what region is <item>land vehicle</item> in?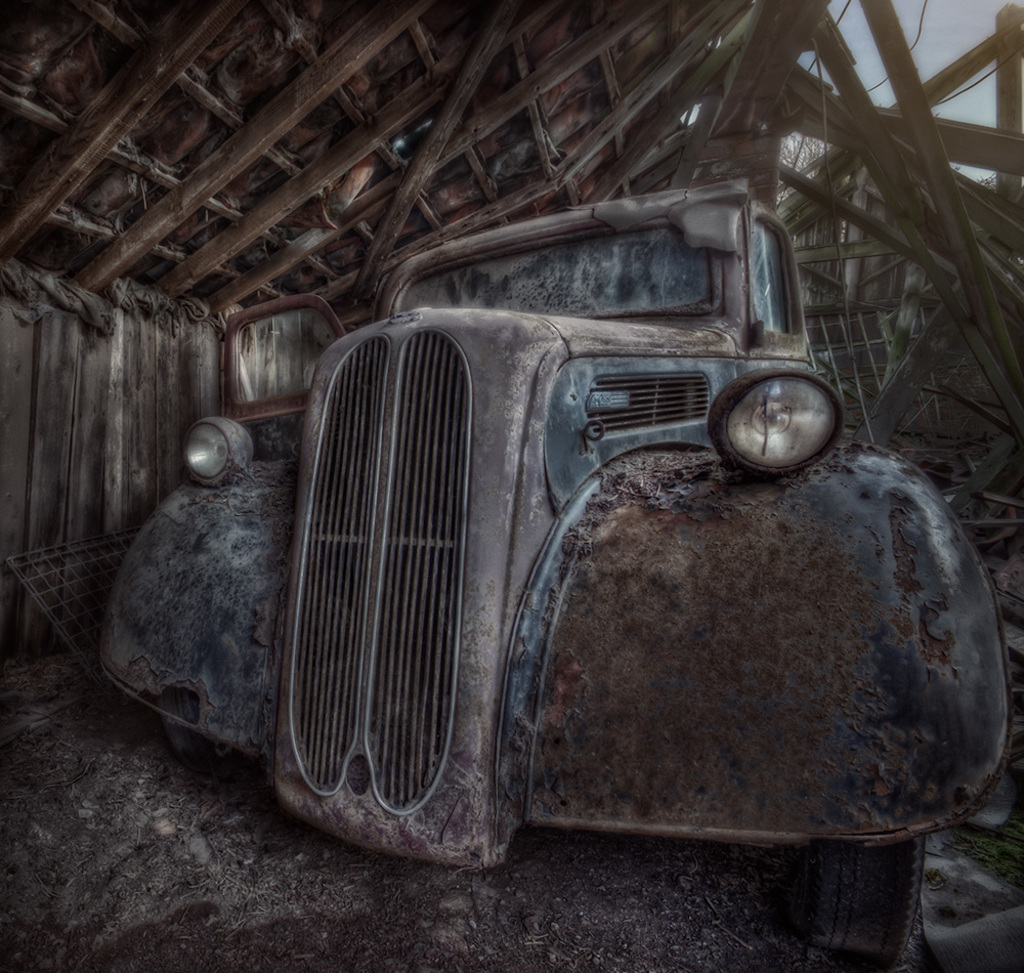
<region>206, 238, 970, 889</region>.
